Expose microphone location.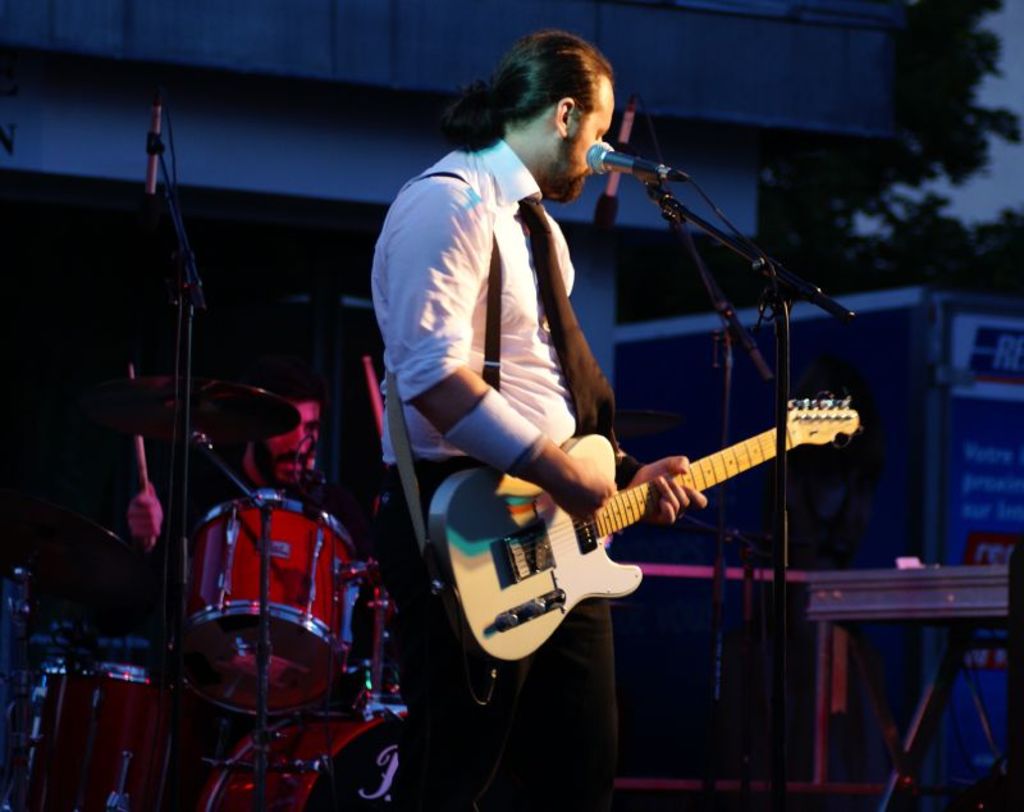
Exposed at rect(143, 106, 166, 210).
